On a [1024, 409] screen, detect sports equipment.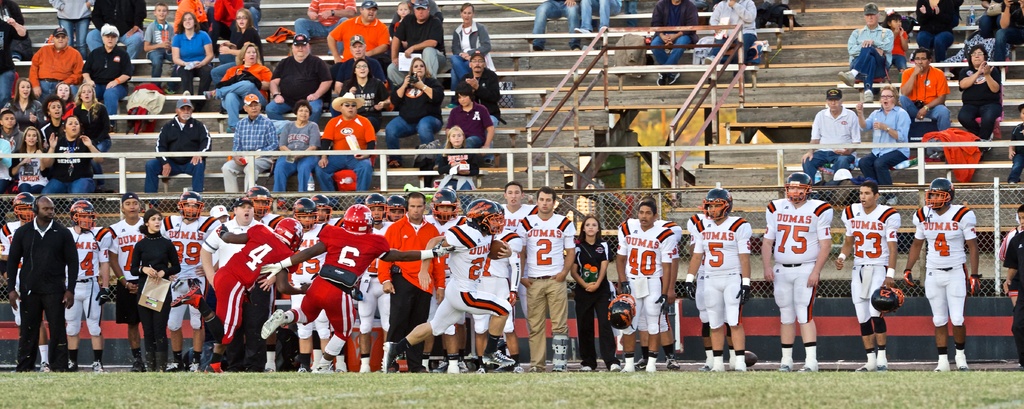
crop(605, 296, 637, 332).
